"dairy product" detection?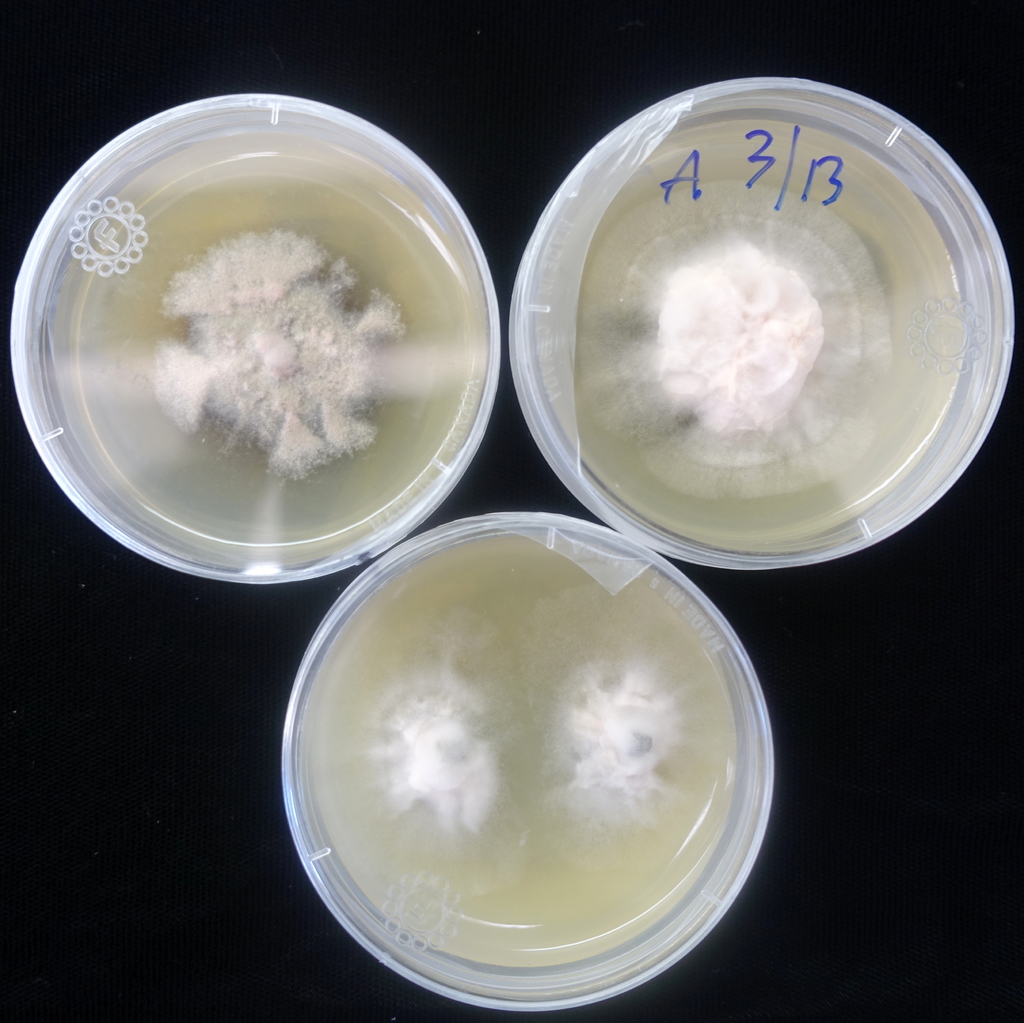
(152,225,401,472)
